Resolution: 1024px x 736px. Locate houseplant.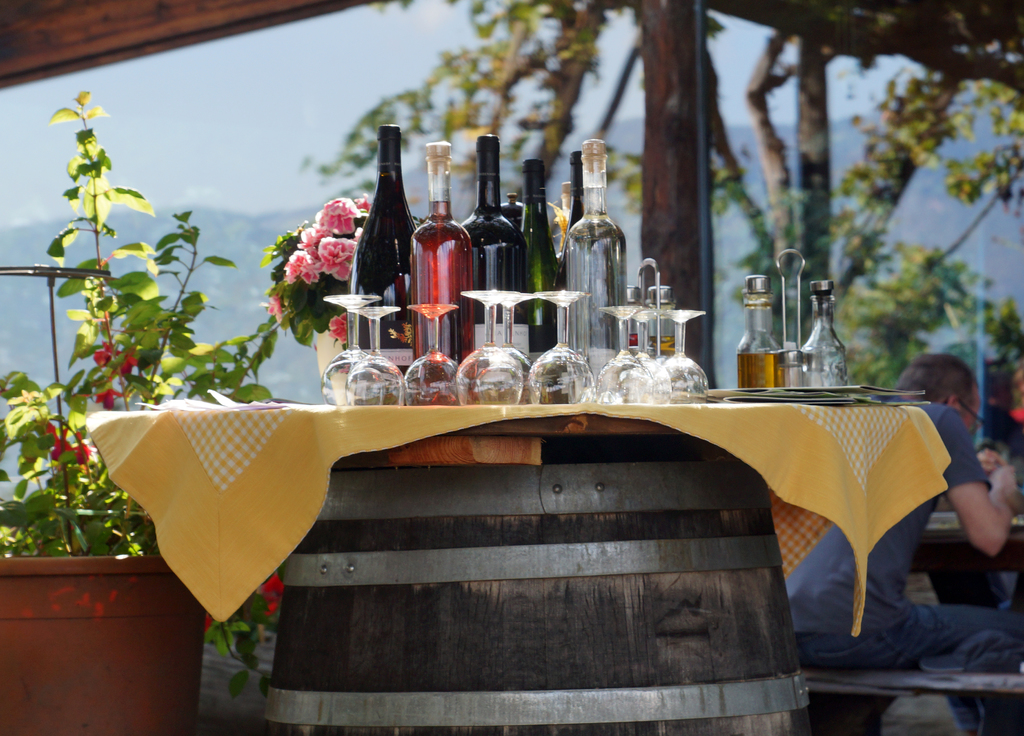
0 87 369 735.
